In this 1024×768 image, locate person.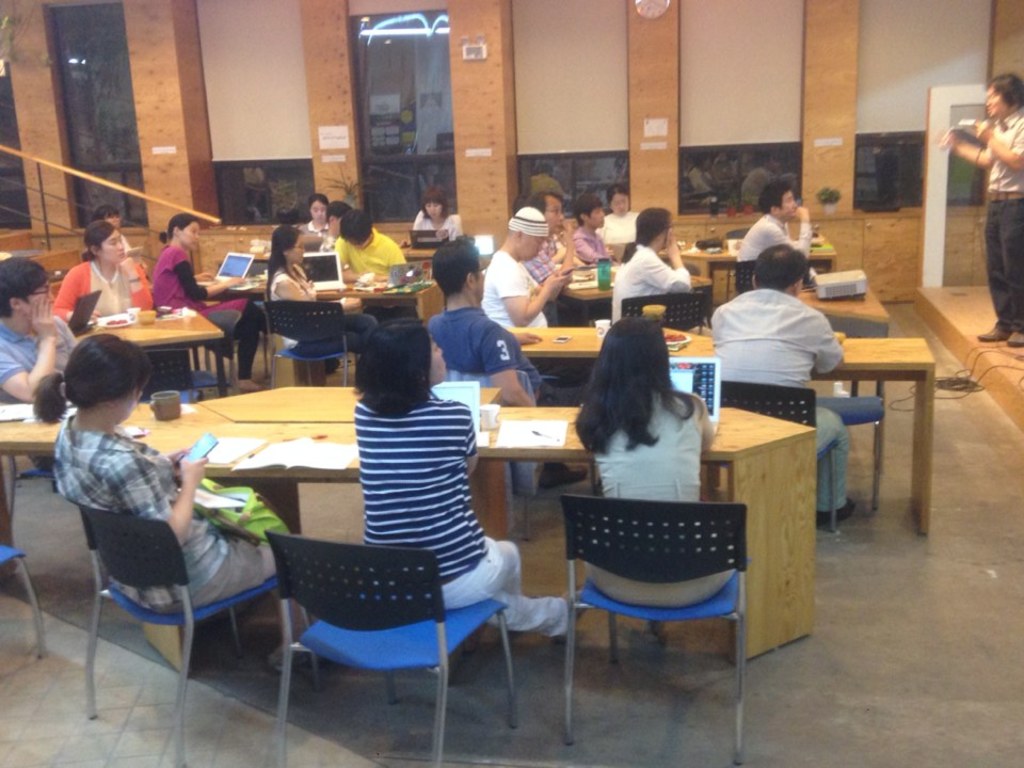
Bounding box: x1=420, y1=235, x2=570, y2=405.
